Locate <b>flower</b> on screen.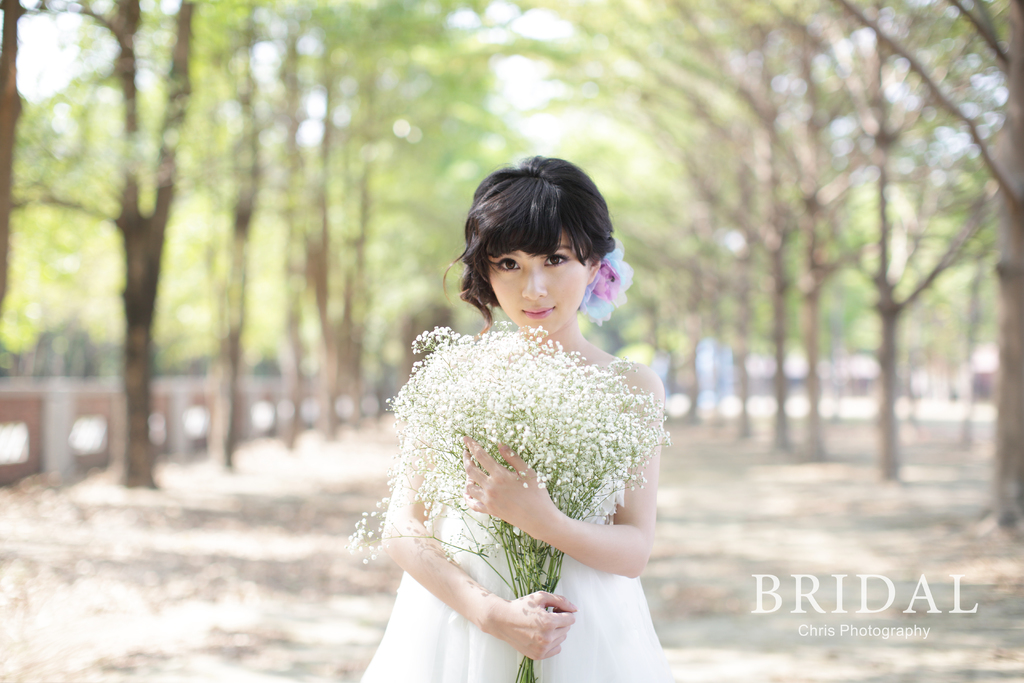
On screen at [x1=361, y1=561, x2=365, y2=566].
